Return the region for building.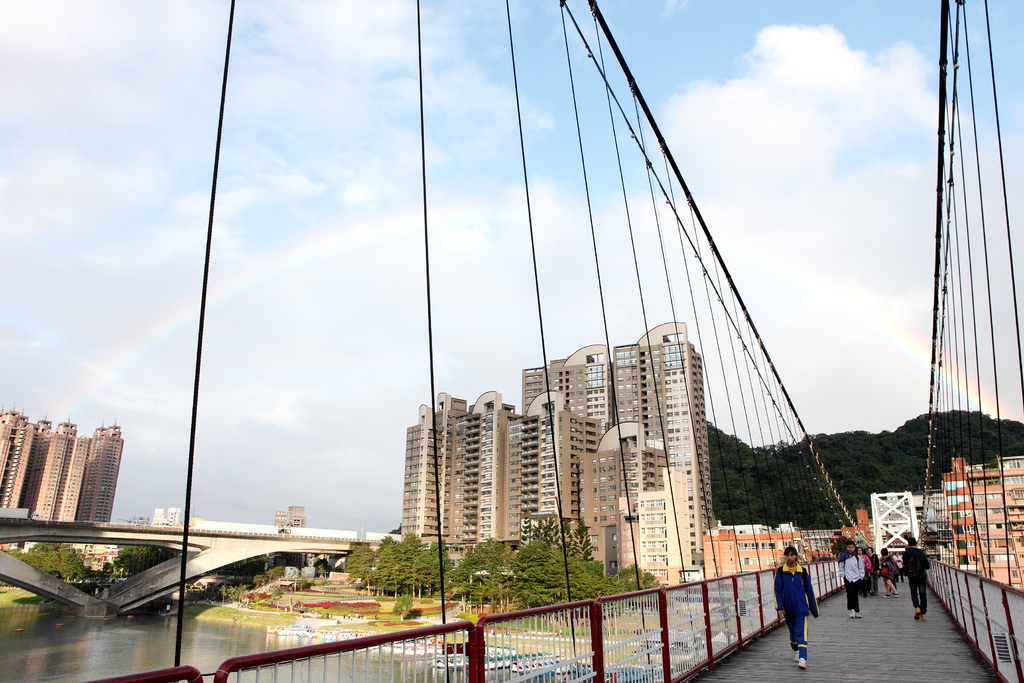
bbox=[272, 513, 286, 568].
